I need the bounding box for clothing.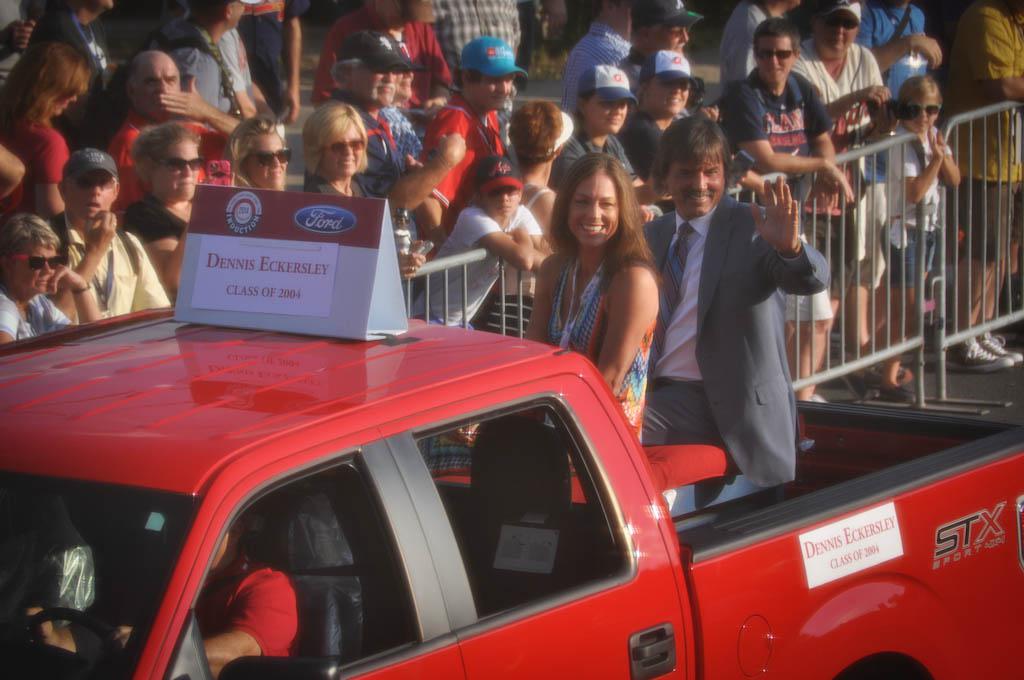
Here it is: [612, 96, 696, 184].
